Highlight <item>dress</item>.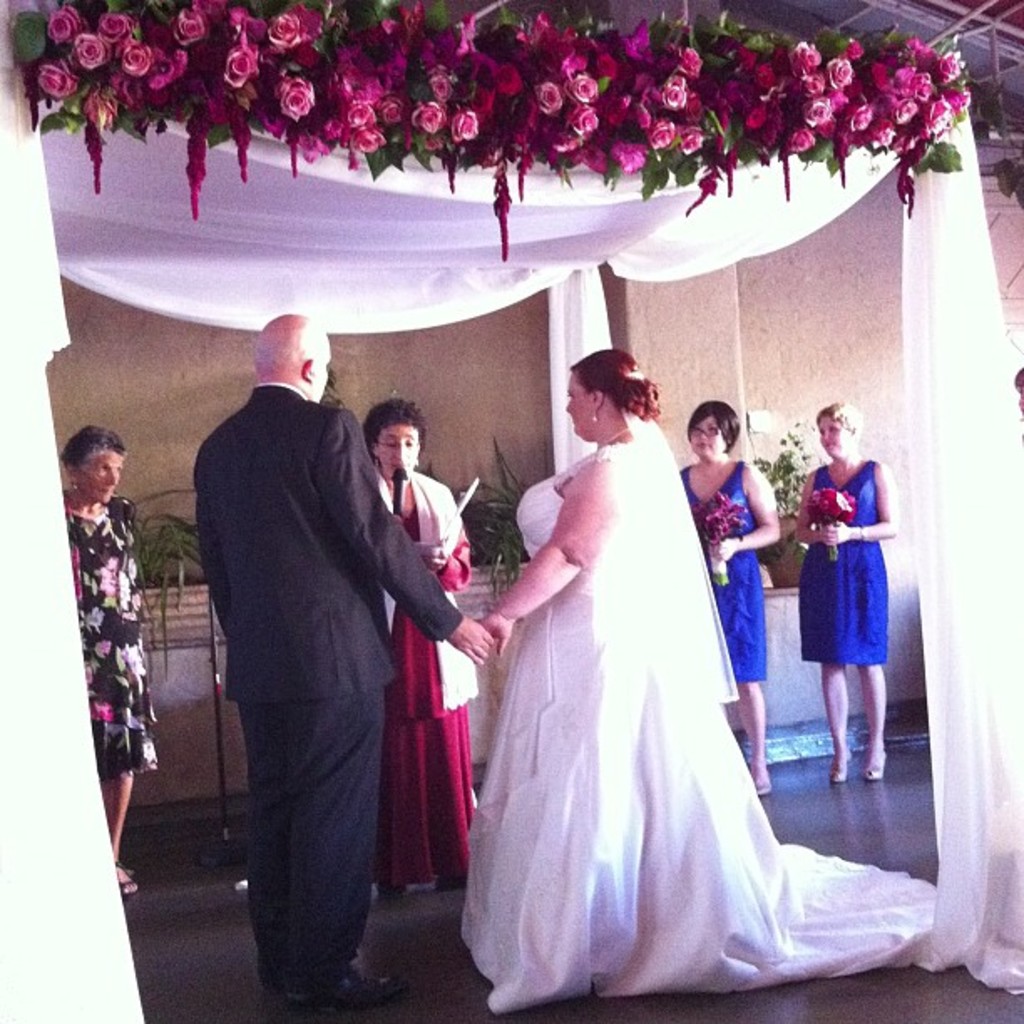
Highlighted region: left=375, top=510, right=477, bottom=885.
